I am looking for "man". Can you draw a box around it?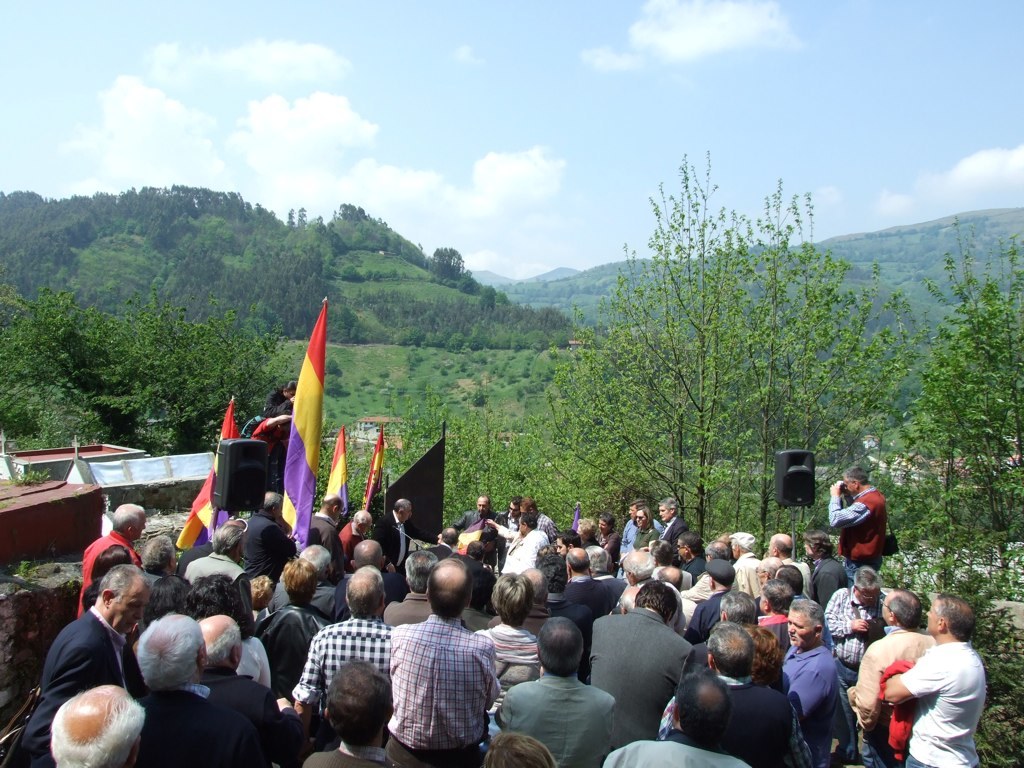
Sure, the bounding box is box(572, 517, 599, 540).
